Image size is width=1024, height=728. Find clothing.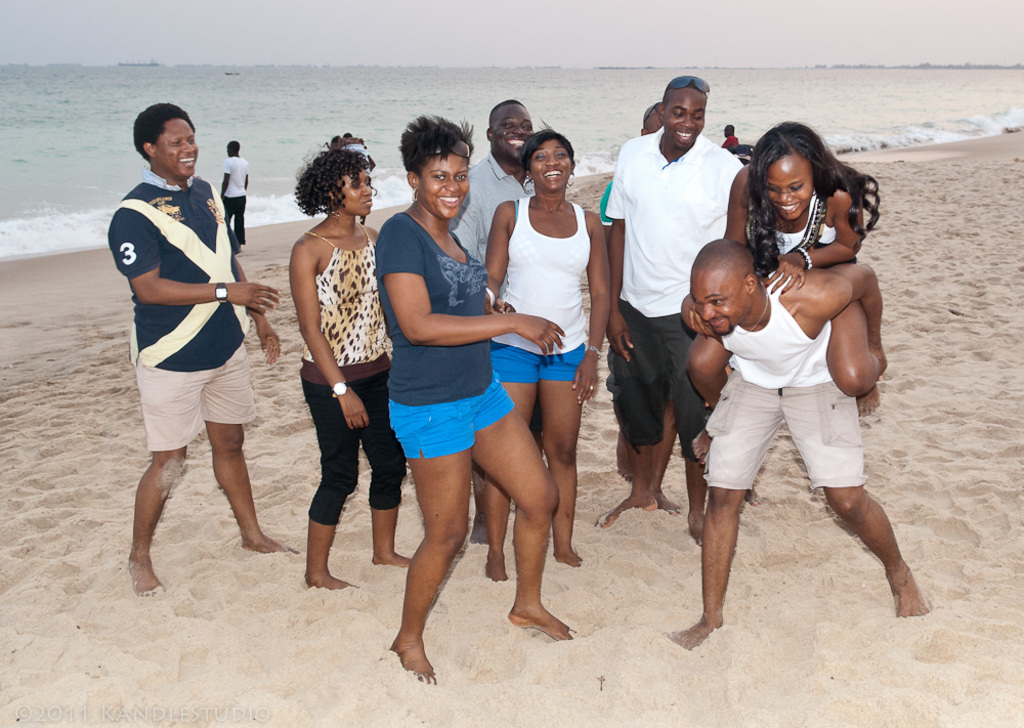
<region>712, 271, 839, 383</region>.
